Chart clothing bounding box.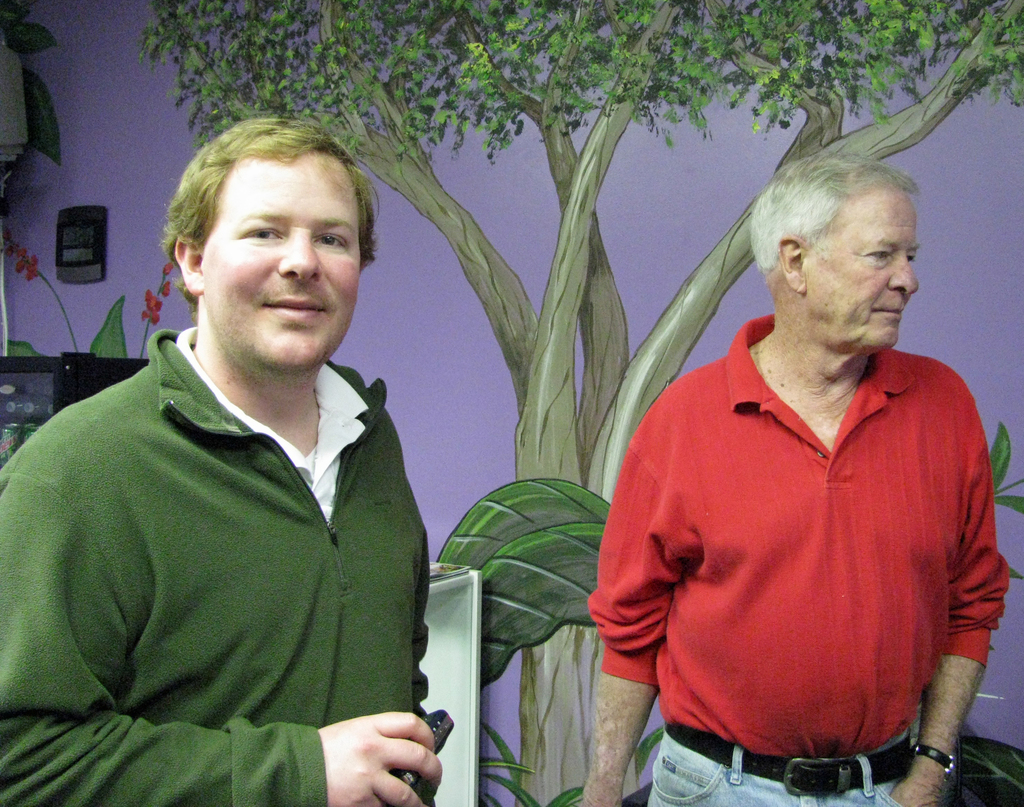
Charted: bbox=[583, 313, 1018, 806].
